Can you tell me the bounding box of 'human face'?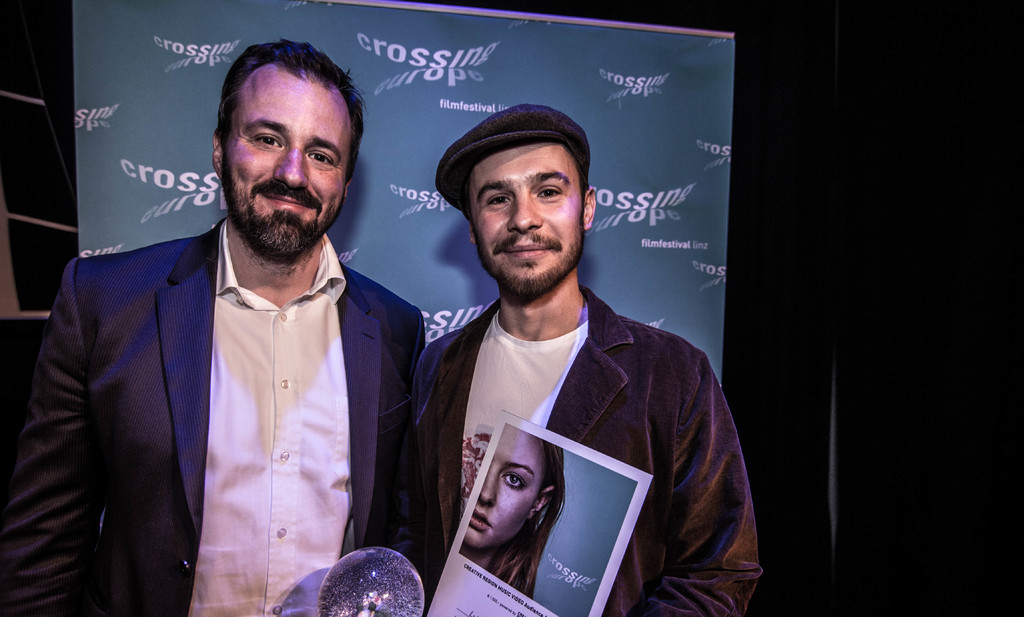
pyautogui.locateOnScreen(228, 63, 349, 231).
